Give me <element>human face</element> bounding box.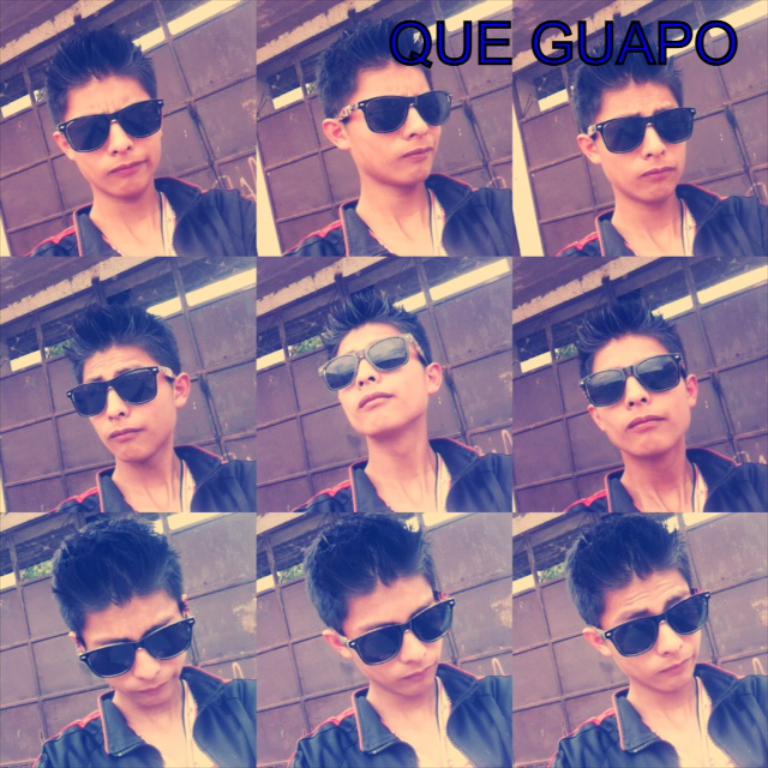
bbox=(314, 324, 428, 437).
